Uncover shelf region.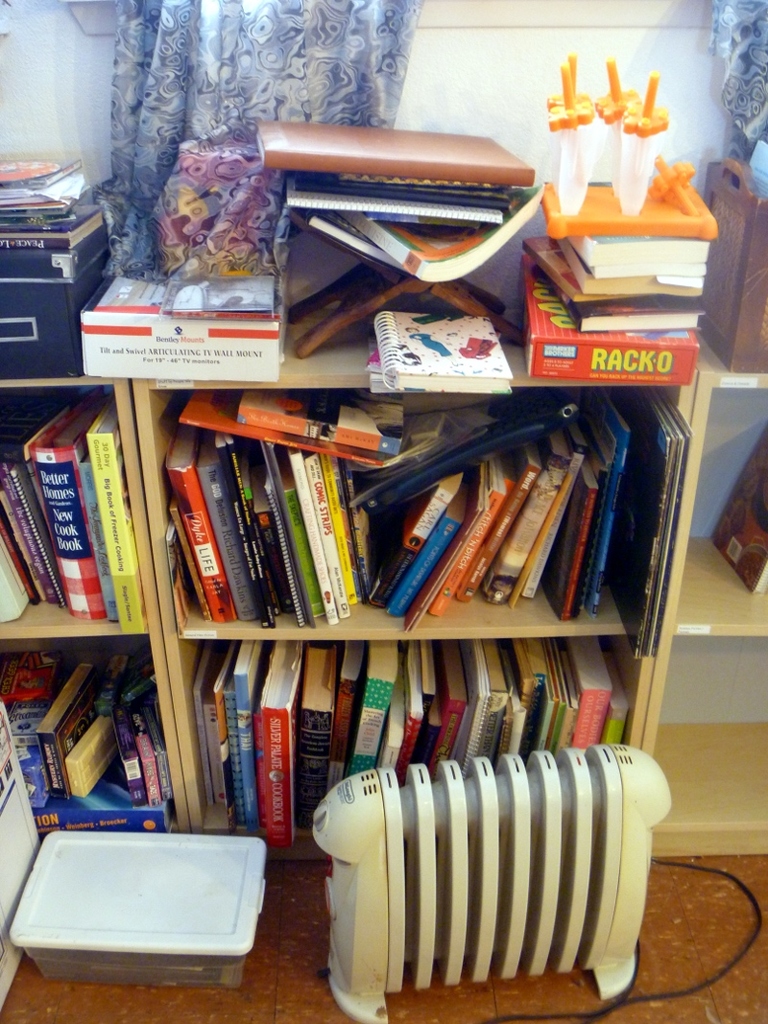
Uncovered: (655,388,767,850).
